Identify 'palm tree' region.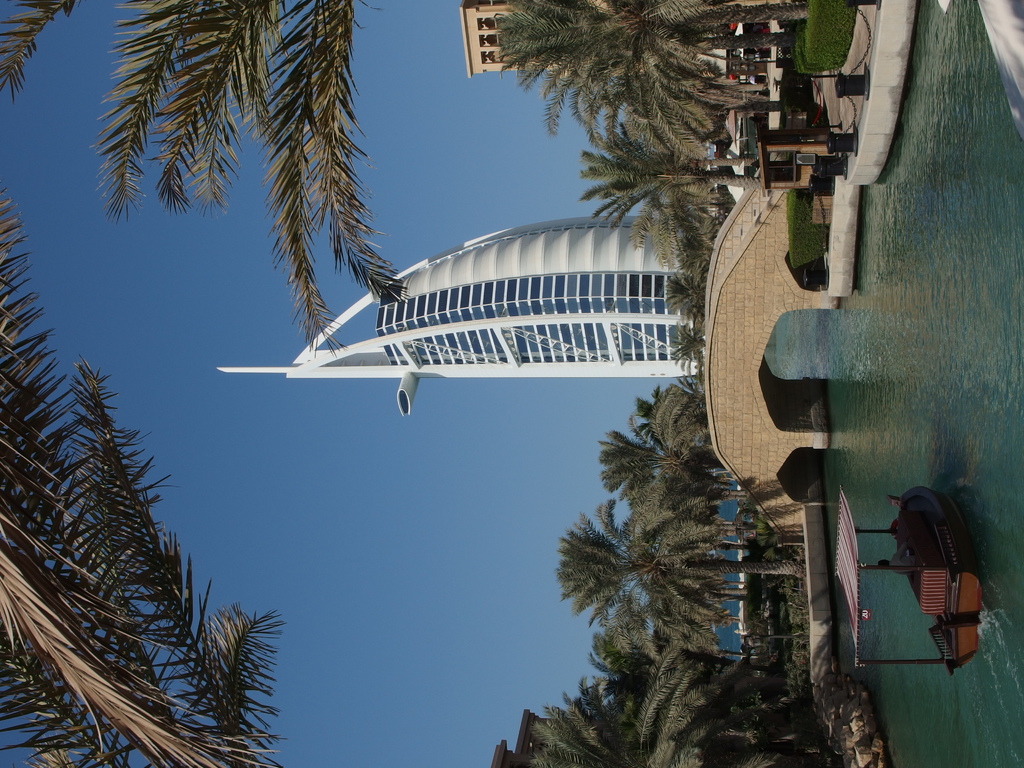
Region: box(528, 0, 753, 129).
